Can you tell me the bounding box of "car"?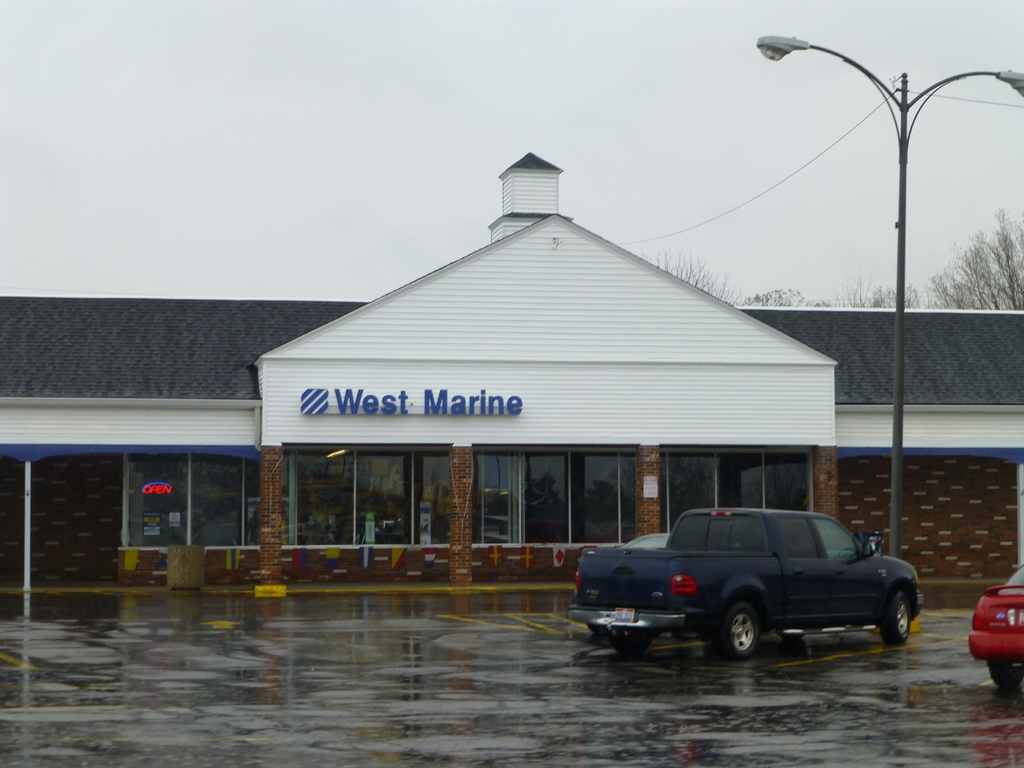
[x1=576, y1=505, x2=924, y2=659].
